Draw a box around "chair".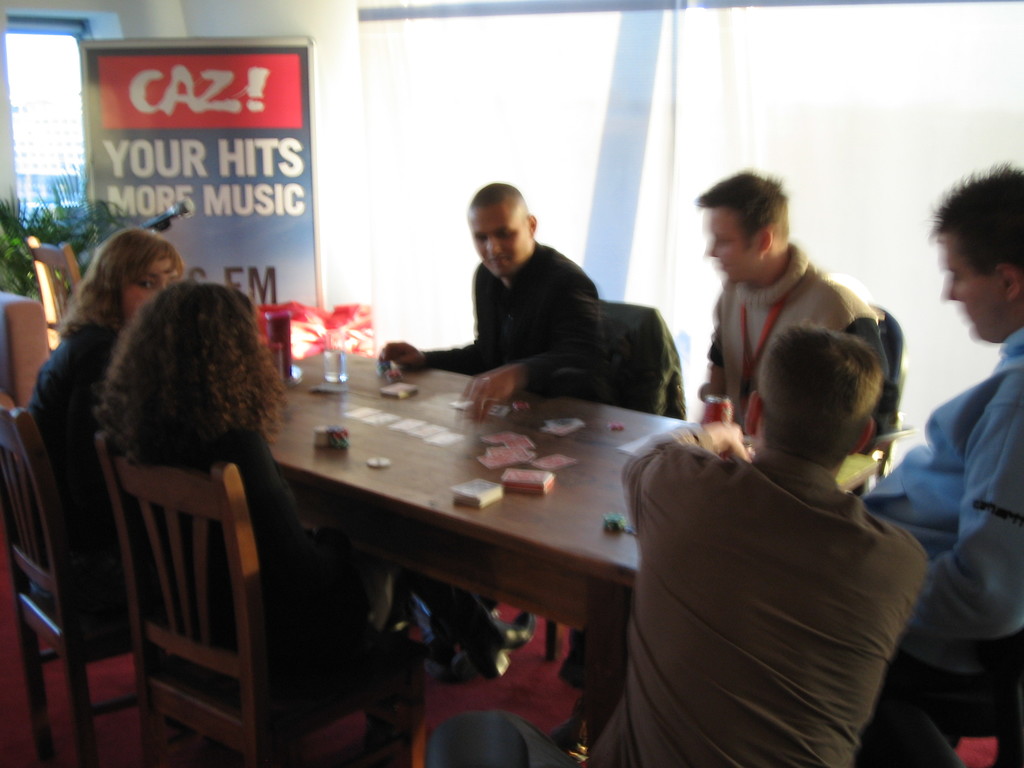
<bbox>65, 424, 395, 767</bbox>.
